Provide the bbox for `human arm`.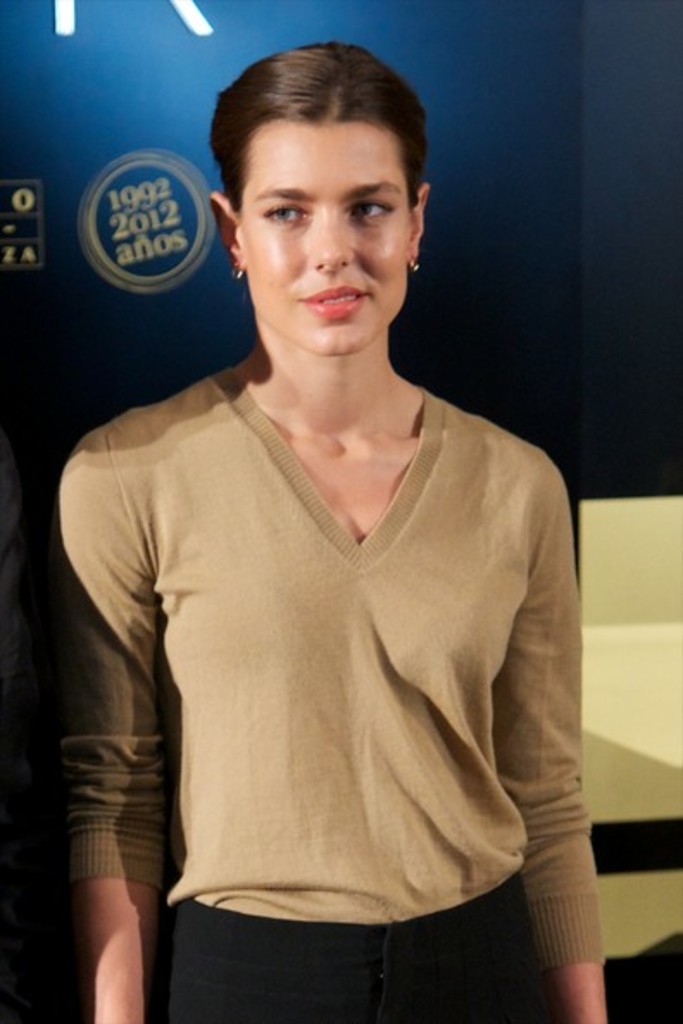
[53, 469, 202, 991].
